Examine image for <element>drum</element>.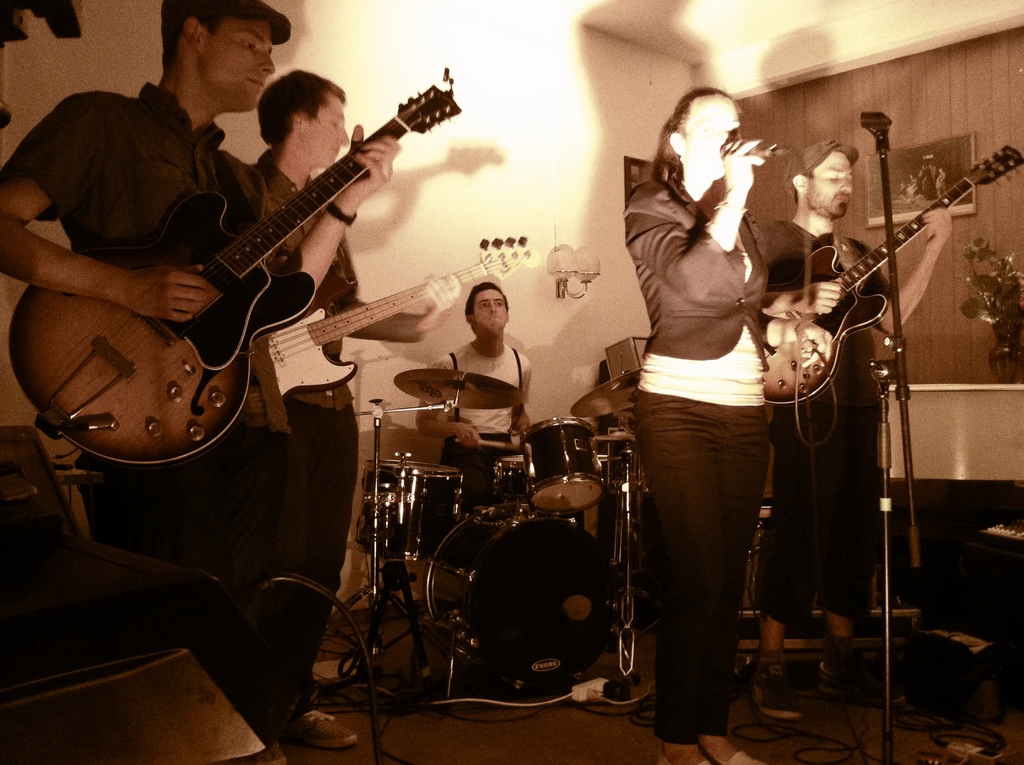
Examination result: [x1=356, y1=461, x2=466, y2=563].
